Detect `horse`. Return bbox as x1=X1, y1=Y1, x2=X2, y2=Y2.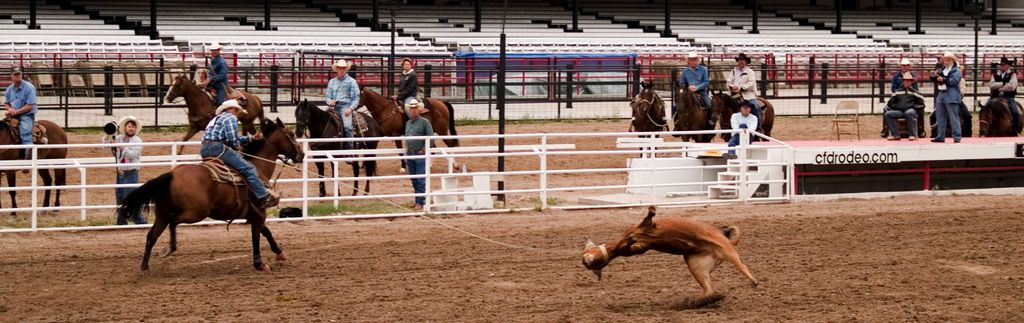
x1=353, y1=85, x2=460, y2=177.
